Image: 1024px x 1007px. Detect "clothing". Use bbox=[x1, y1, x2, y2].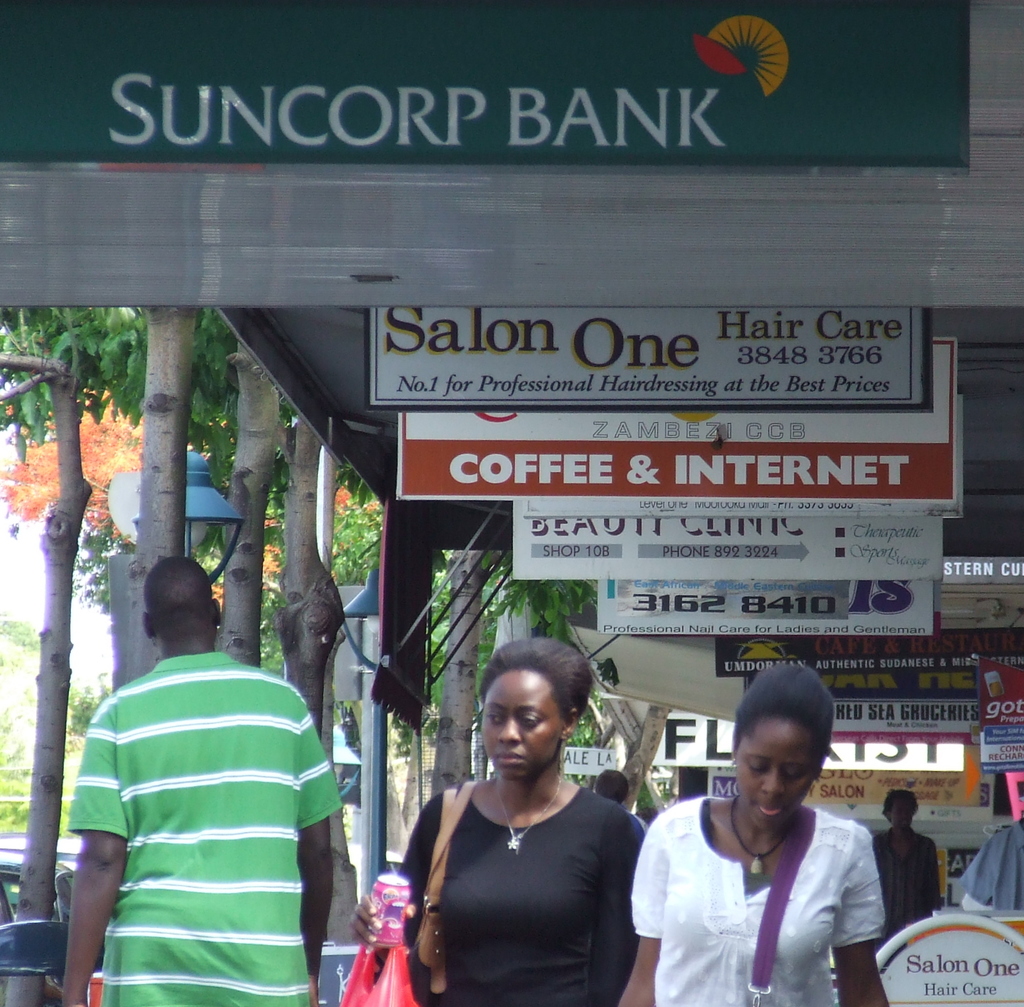
bbox=[872, 825, 951, 947].
